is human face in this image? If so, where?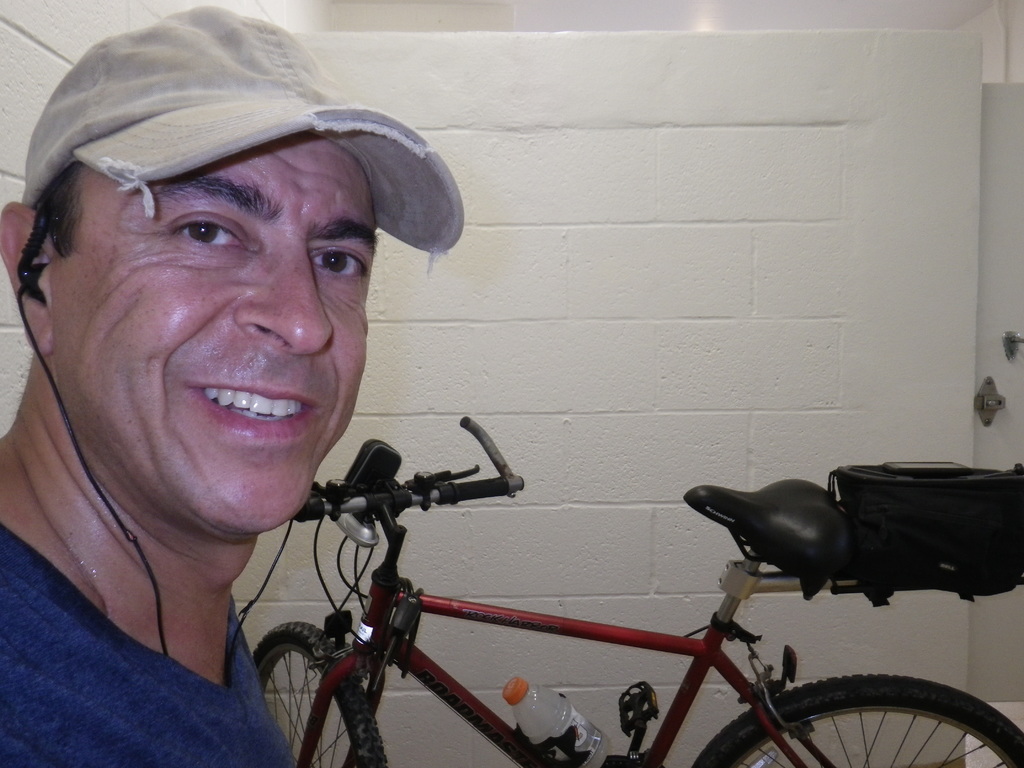
Yes, at bbox=(50, 122, 375, 533).
